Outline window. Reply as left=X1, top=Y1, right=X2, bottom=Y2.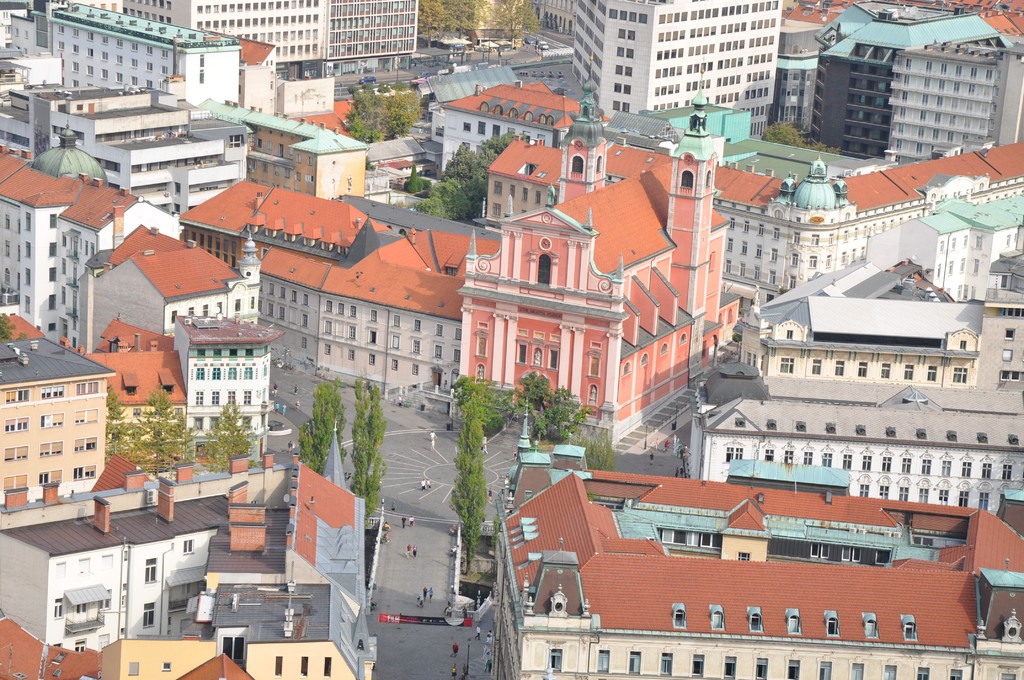
left=939, top=459, right=954, bottom=476.
